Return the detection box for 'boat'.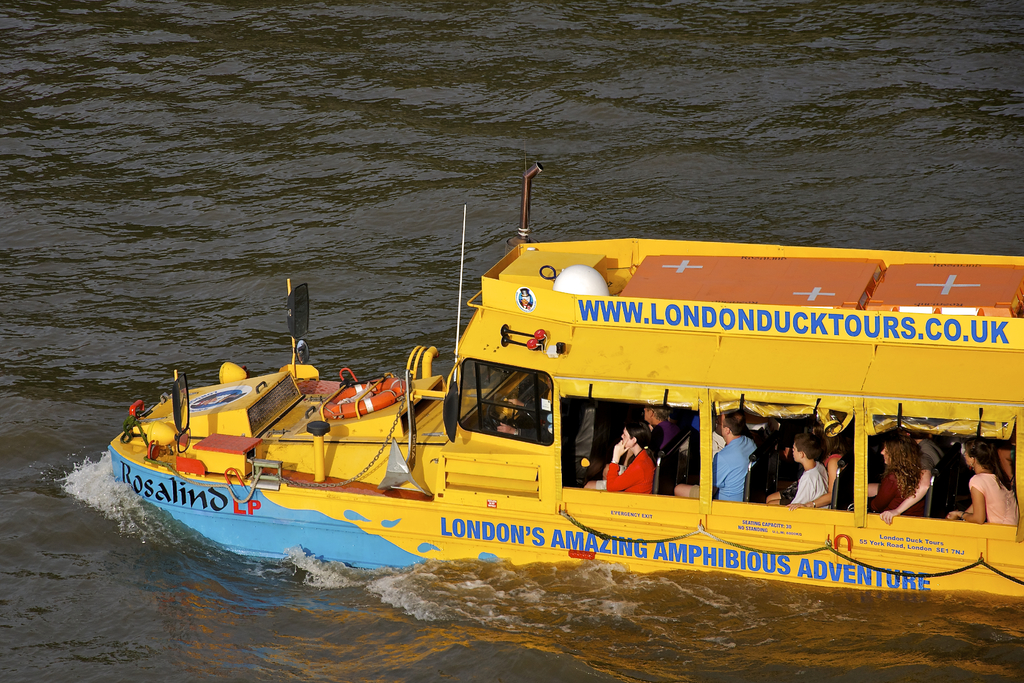
x1=136 y1=149 x2=1011 y2=573.
